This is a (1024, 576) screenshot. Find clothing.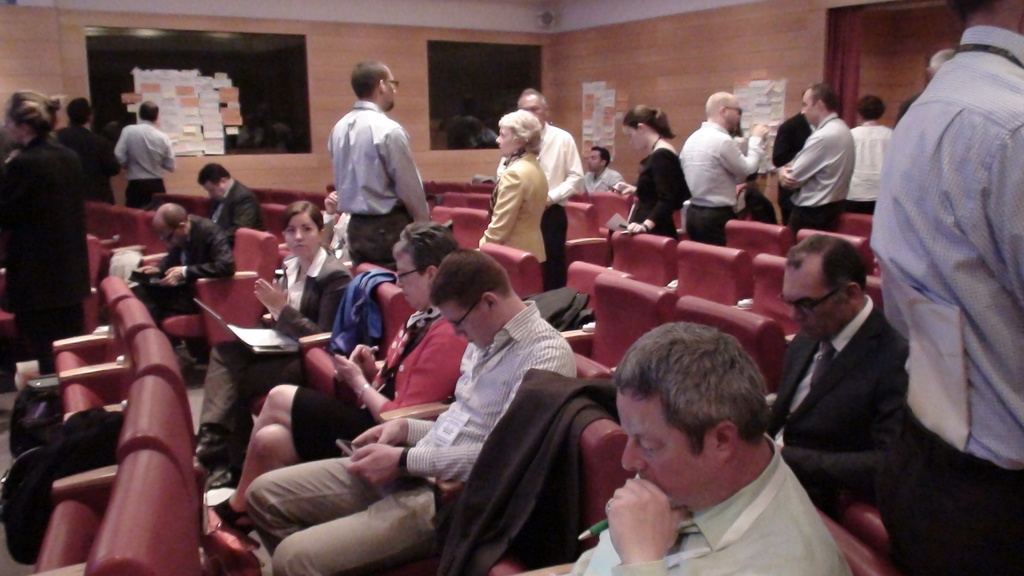
Bounding box: 119 119 175 208.
